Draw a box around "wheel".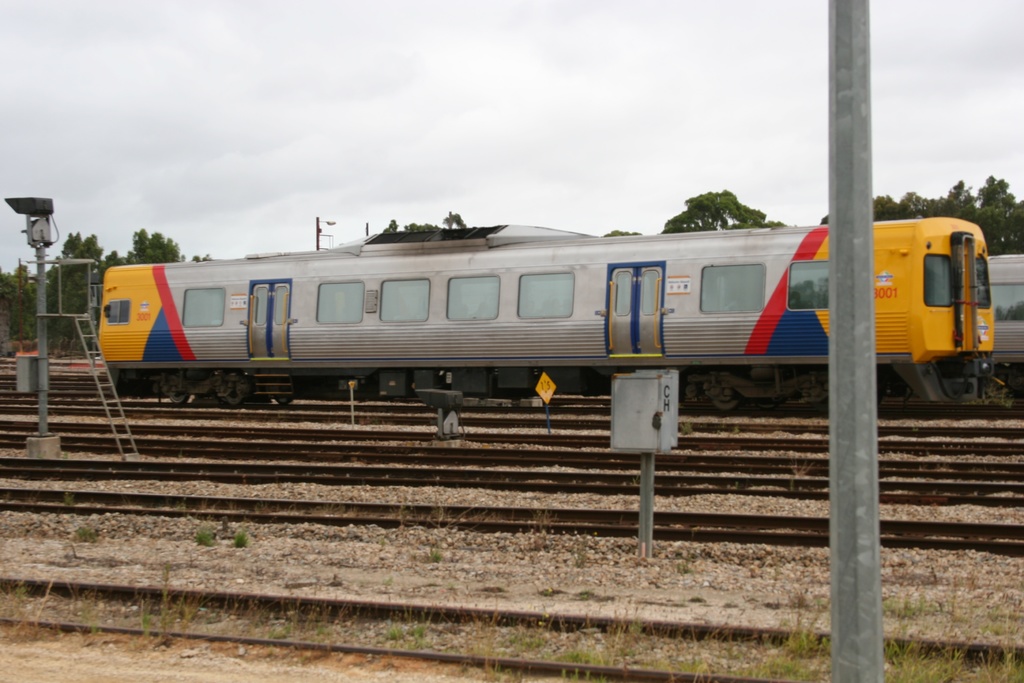
169, 395, 188, 404.
